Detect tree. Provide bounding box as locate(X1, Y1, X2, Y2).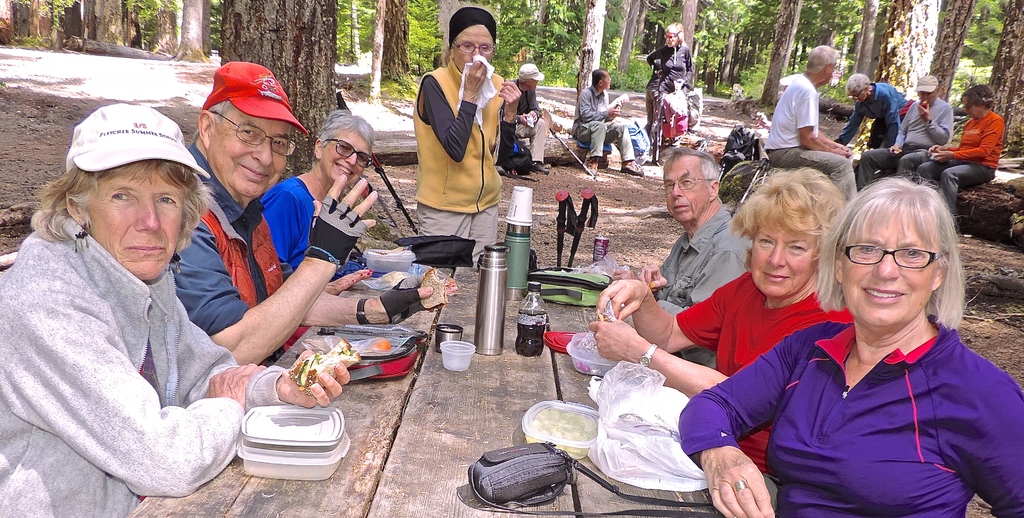
locate(168, 0, 202, 64).
